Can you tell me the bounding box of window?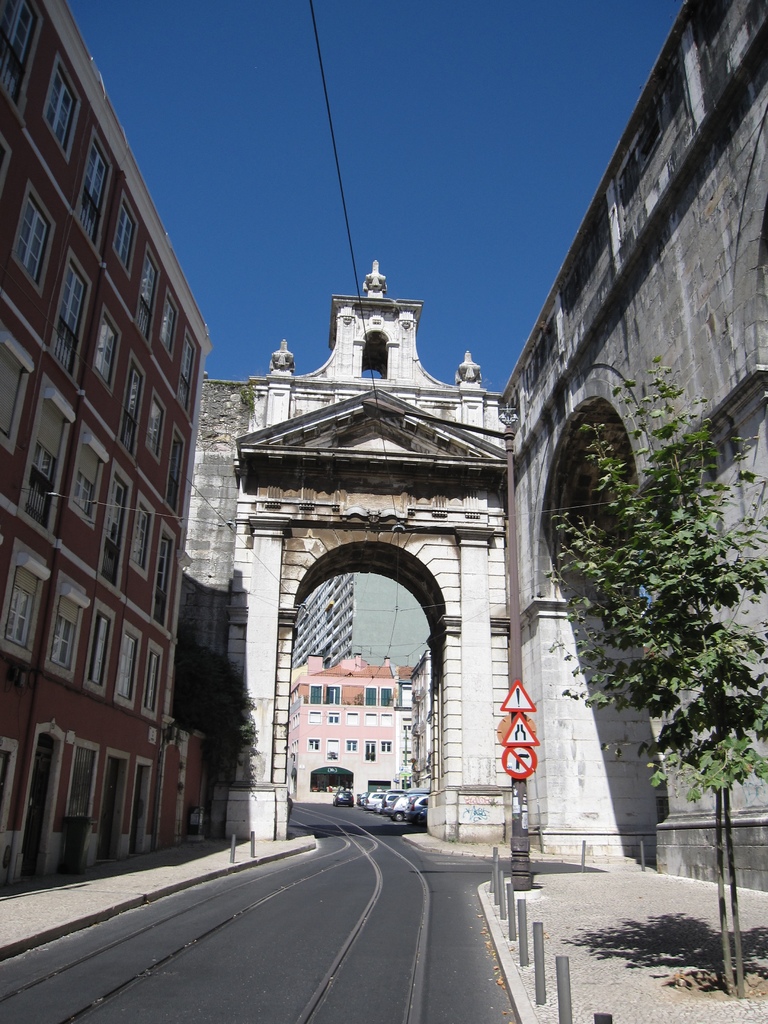
74:127:118:260.
